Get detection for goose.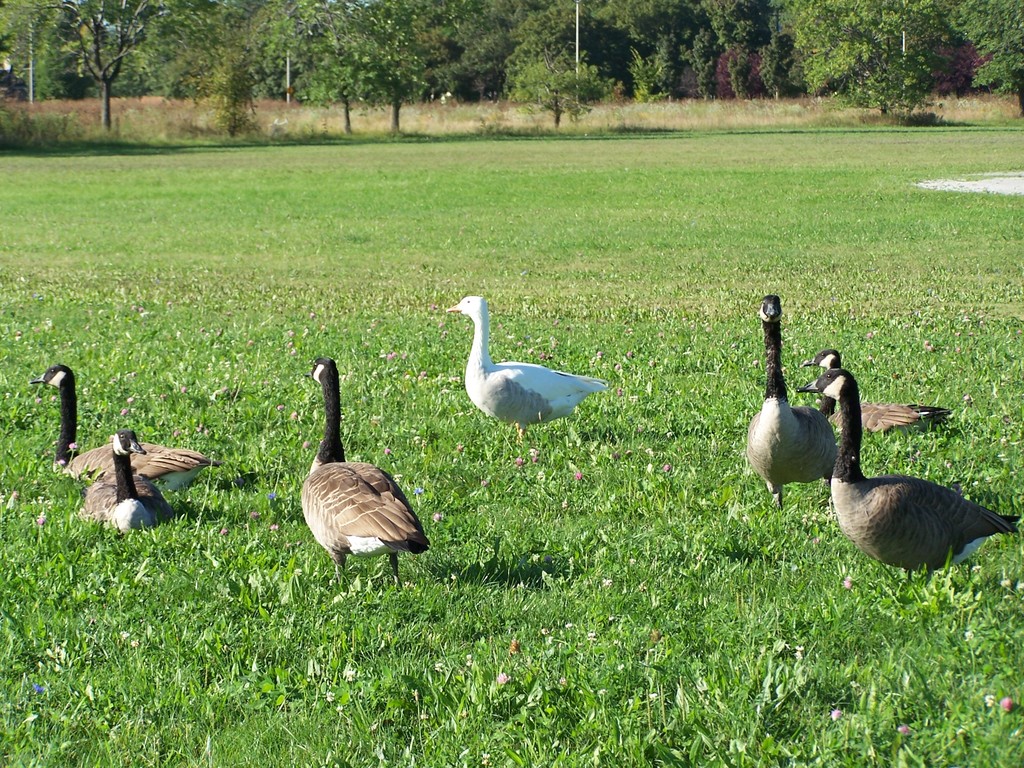
Detection: <bbox>23, 369, 207, 496</bbox>.
